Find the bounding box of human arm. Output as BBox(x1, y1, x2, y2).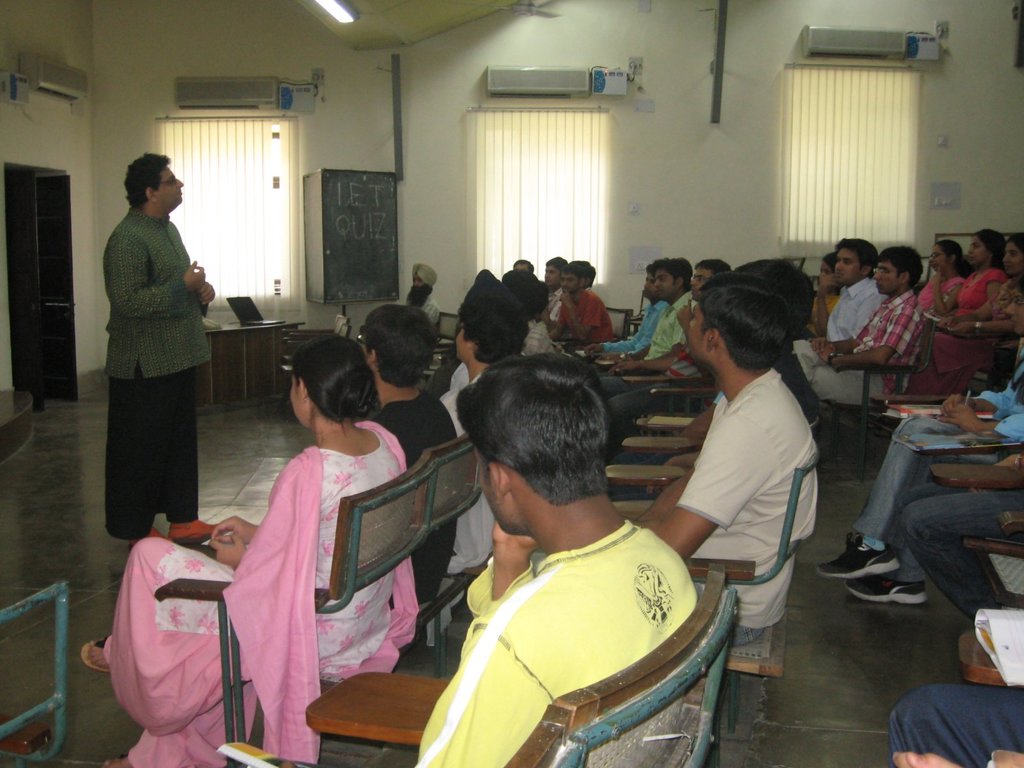
BBox(438, 388, 470, 441).
